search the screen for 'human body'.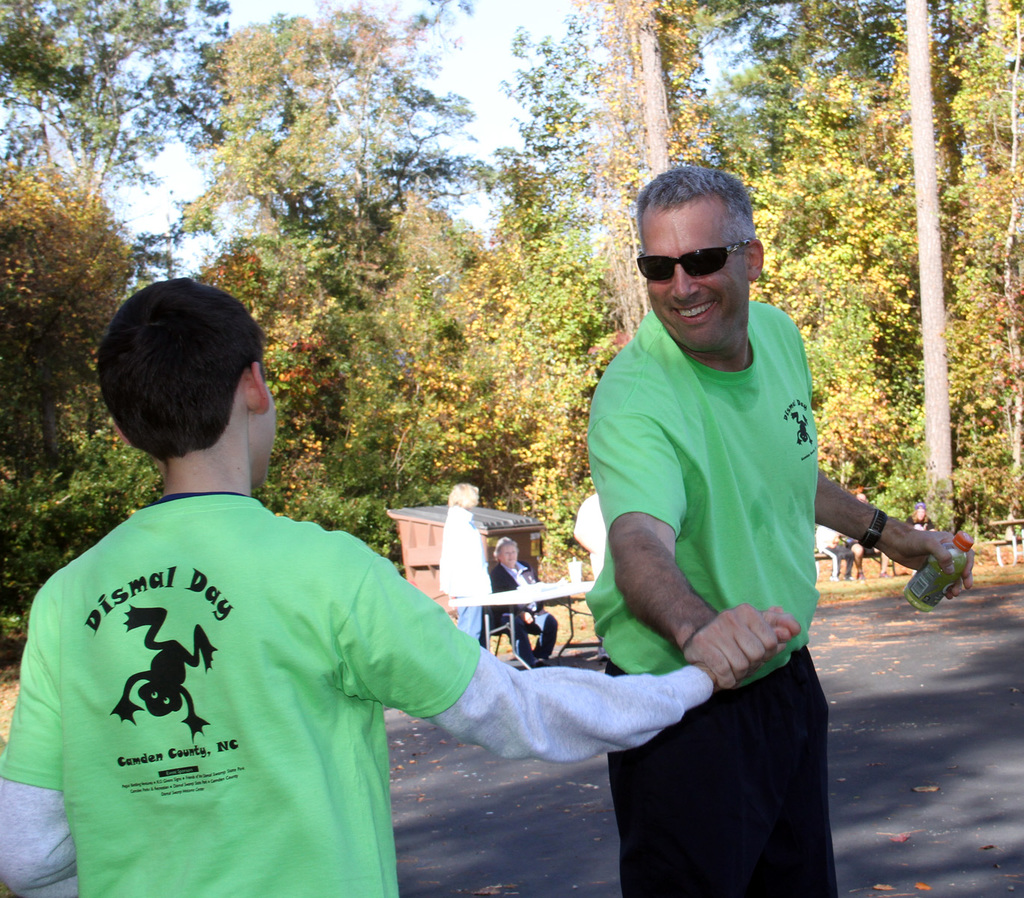
Found at Rect(813, 526, 855, 584).
